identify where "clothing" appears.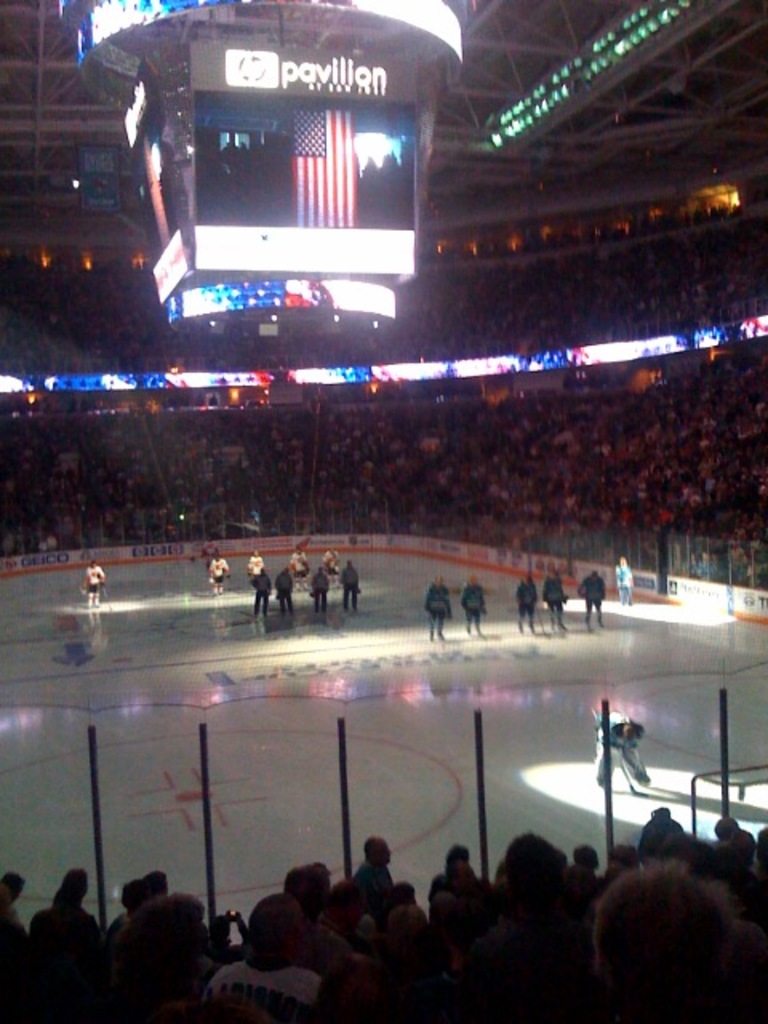
Appears at locate(610, 563, 632, 610).
